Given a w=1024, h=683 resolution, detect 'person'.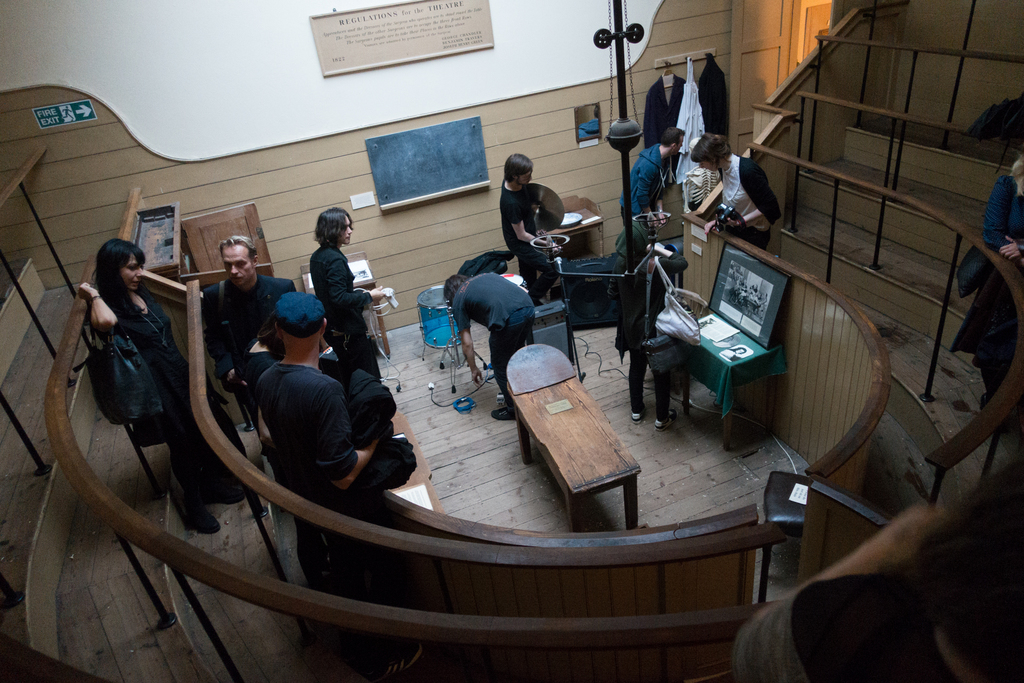
(444,272,538,431).
